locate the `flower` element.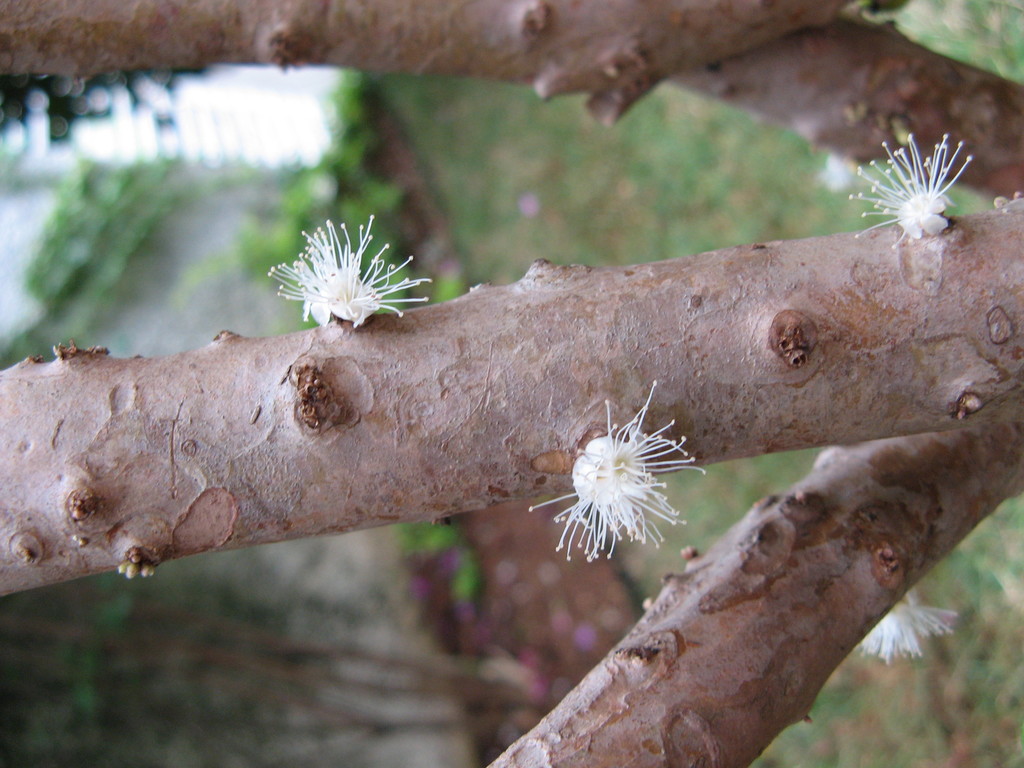
Element bbox: [left=264, top=212, right=431, bottom=351].
